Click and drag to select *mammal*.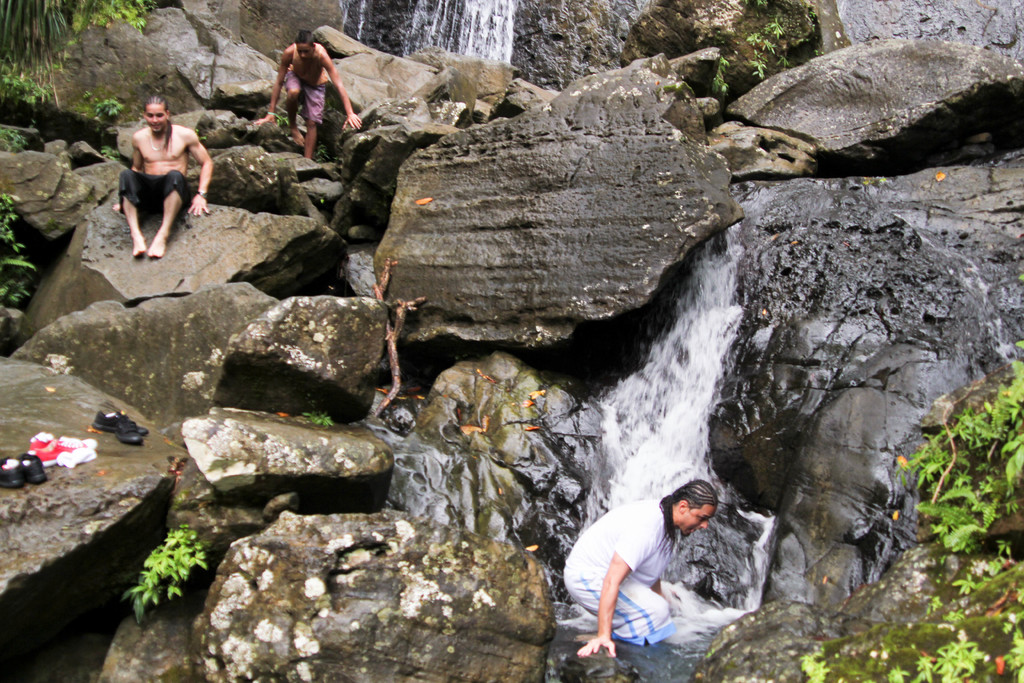
Selection: (255, 30, 359, 160).
